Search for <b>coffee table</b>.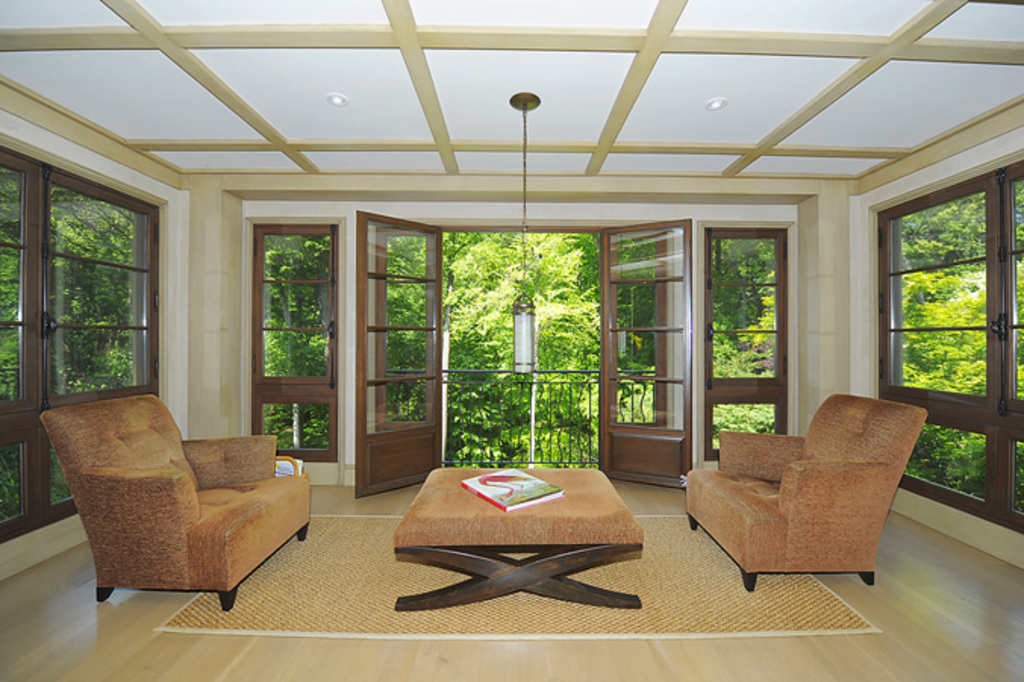
Found at BBox(411, 455, 648, 609).
